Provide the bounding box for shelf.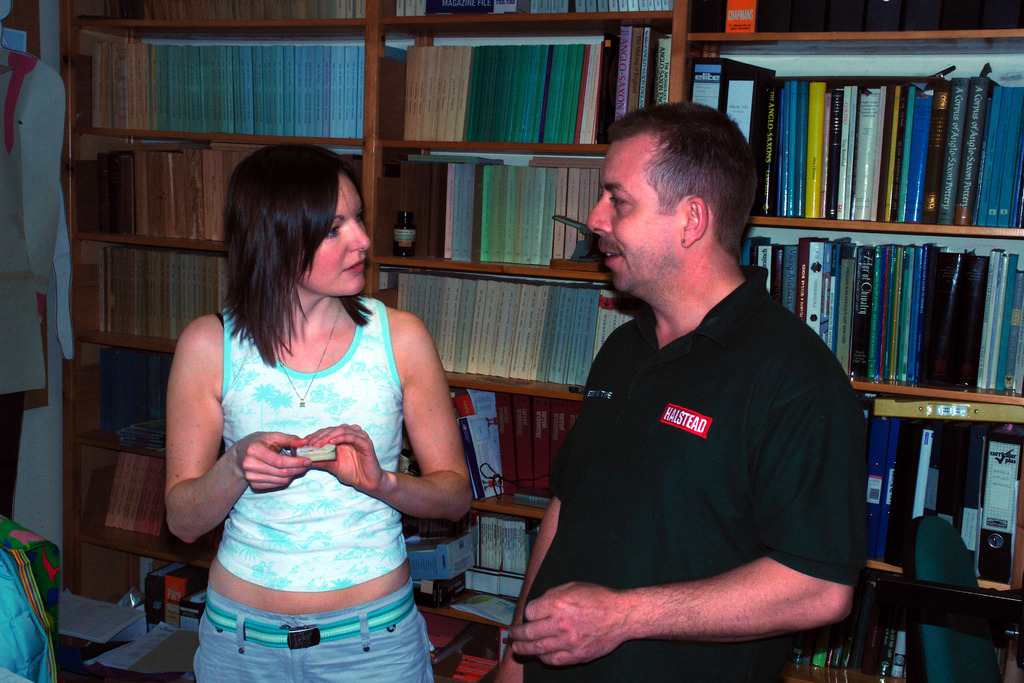
box=[81, 0, 979, 671].
